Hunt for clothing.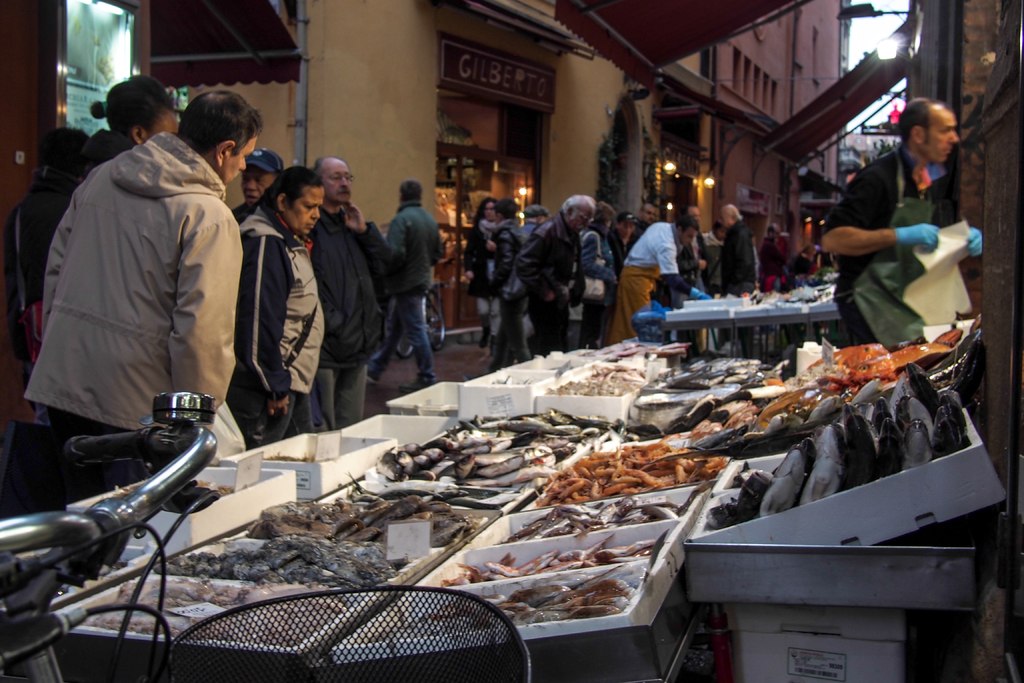
Hunted down at 466,215,500,343.
